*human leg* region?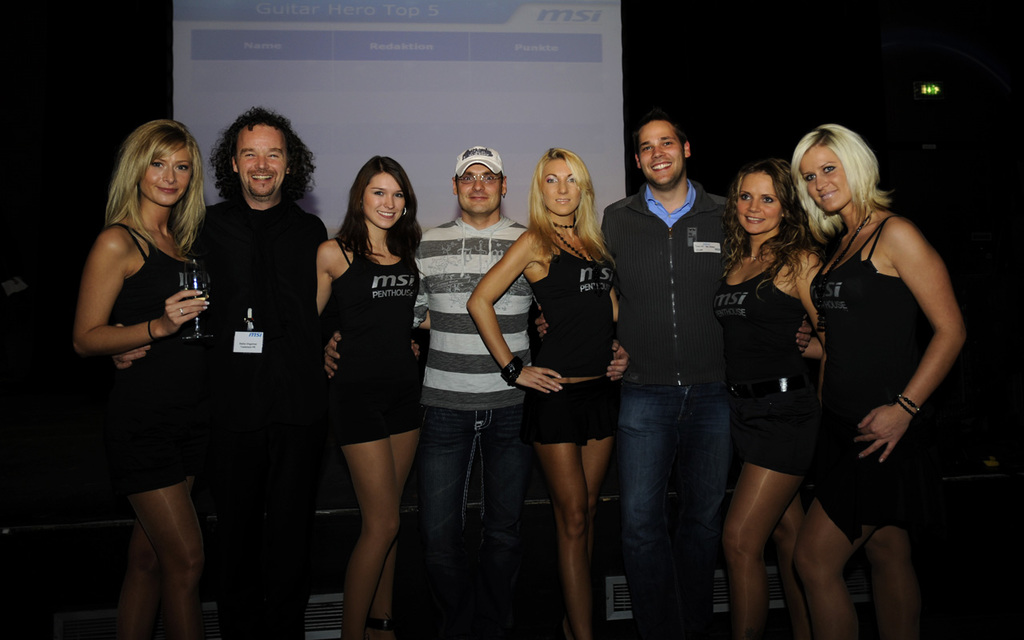
793:403:915:639
